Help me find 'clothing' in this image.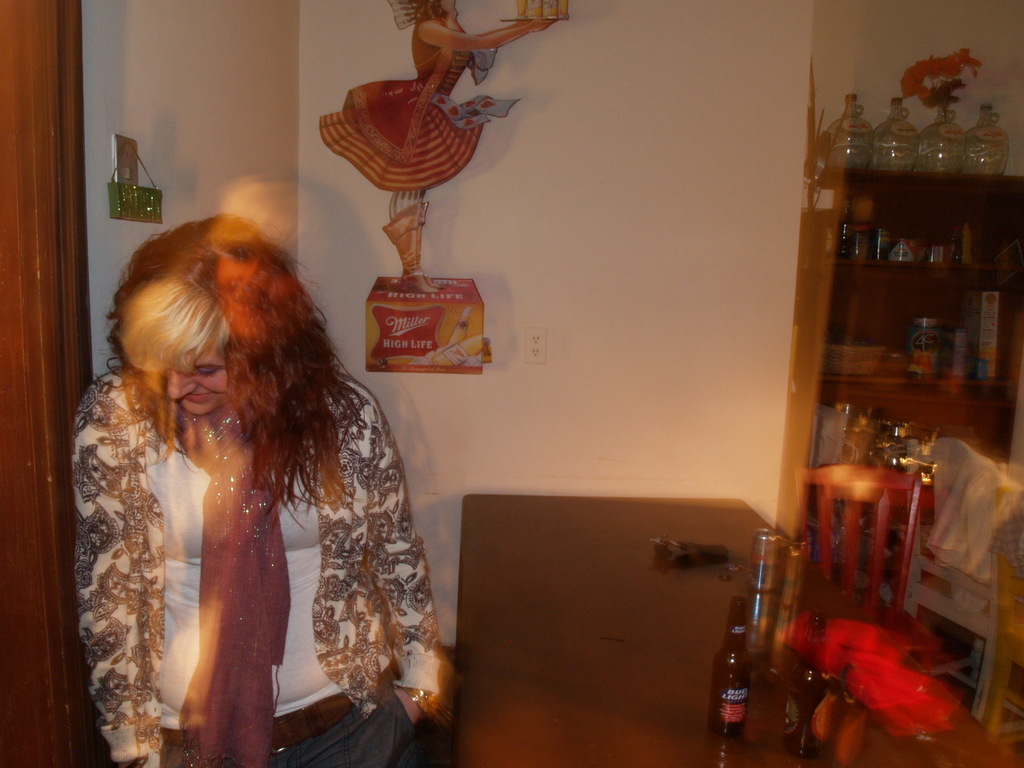
Found it: crop(318, 14, 522, 194).
